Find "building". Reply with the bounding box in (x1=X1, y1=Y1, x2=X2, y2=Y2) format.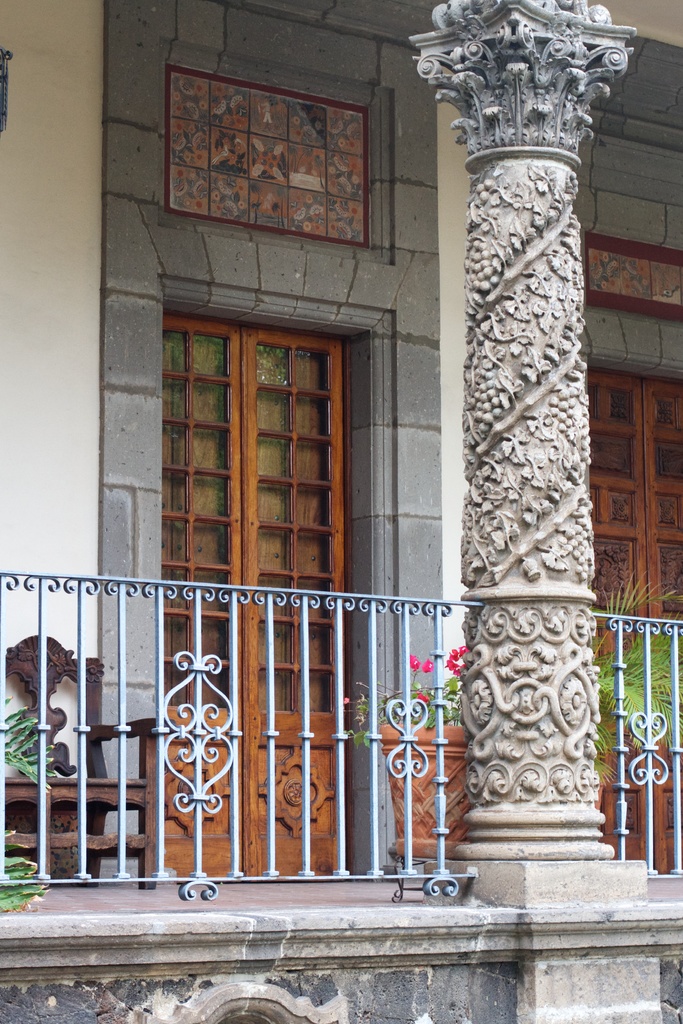
(x1=0, y1=0, x2=682, y2=1018).
